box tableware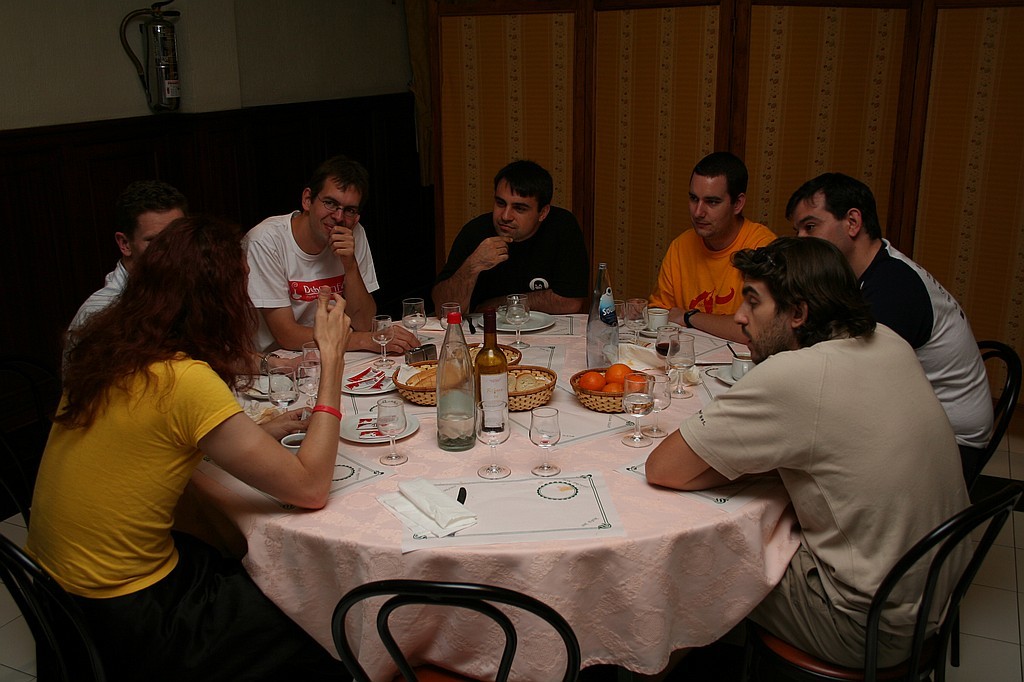
Rect(372, 394, 410, 467)
